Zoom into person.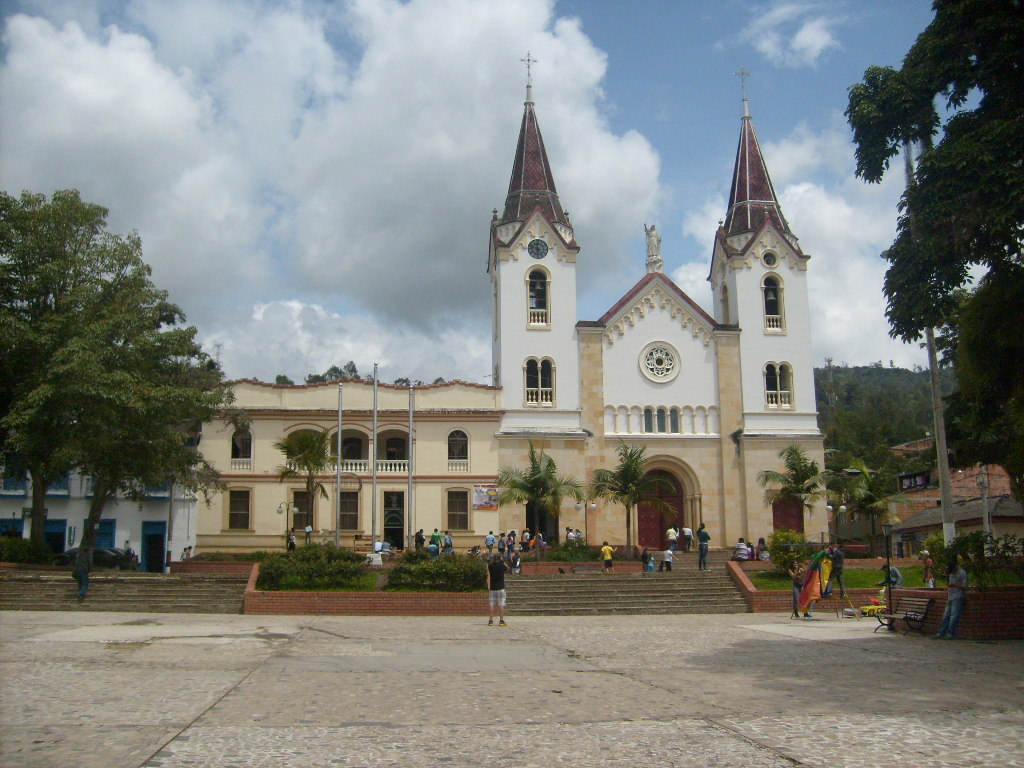
Zoom target: box=[513, 553, 519, 574].
